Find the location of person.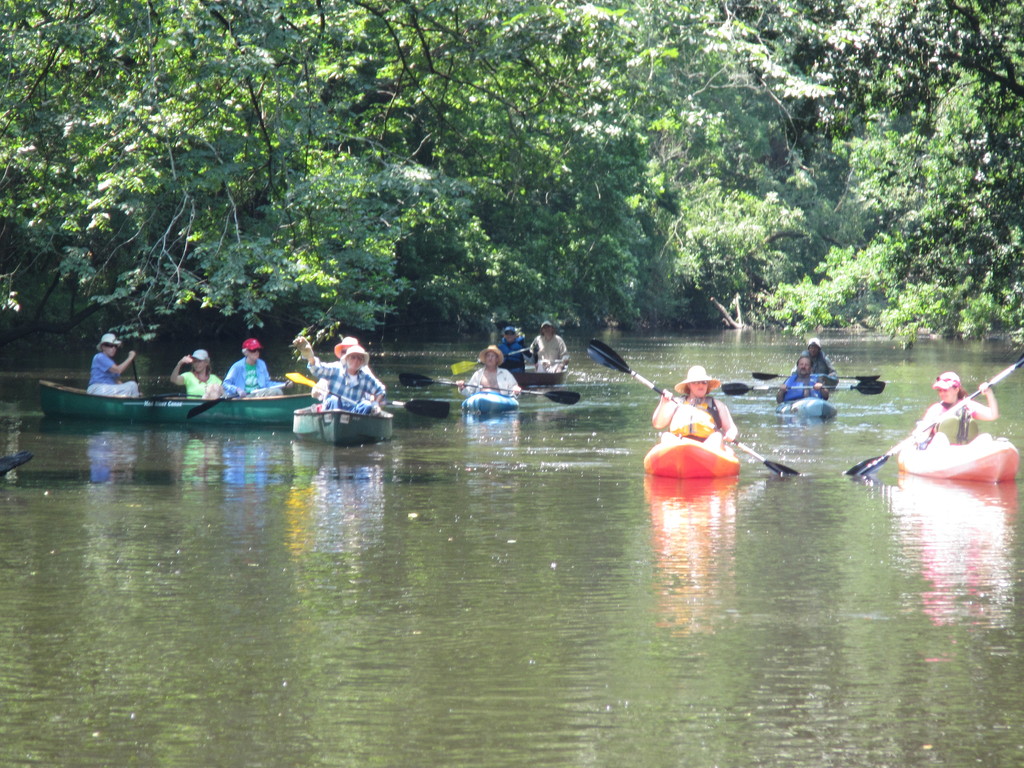
Location: 88 332 140 399.
